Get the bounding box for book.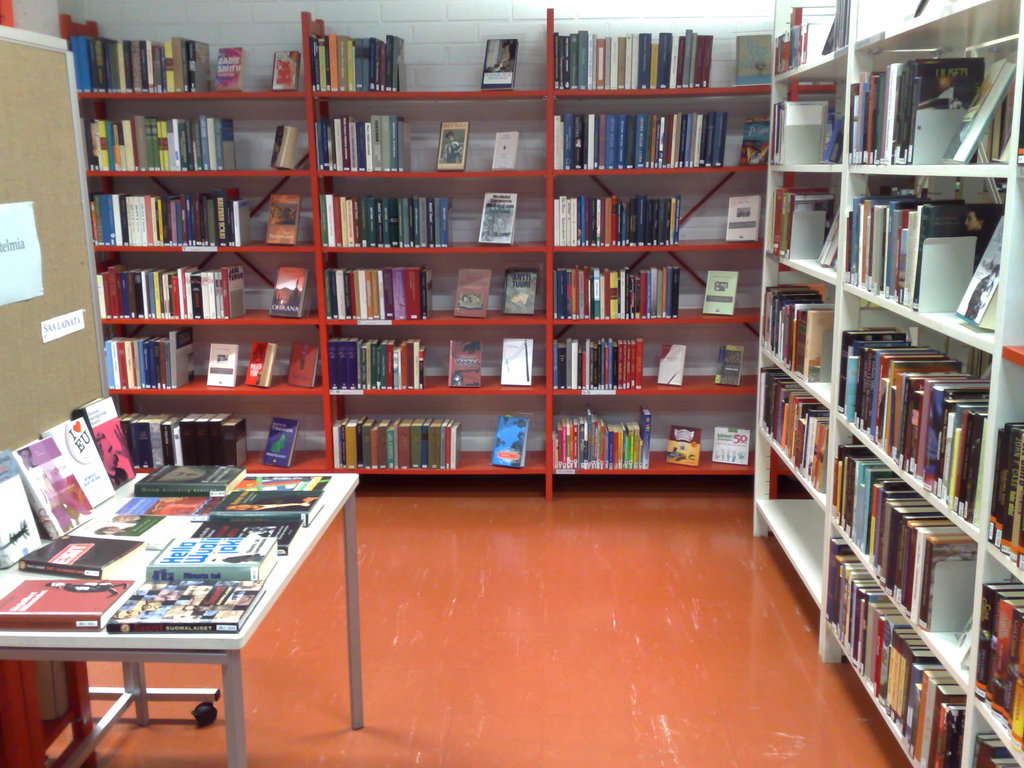
504/268/540/319.
